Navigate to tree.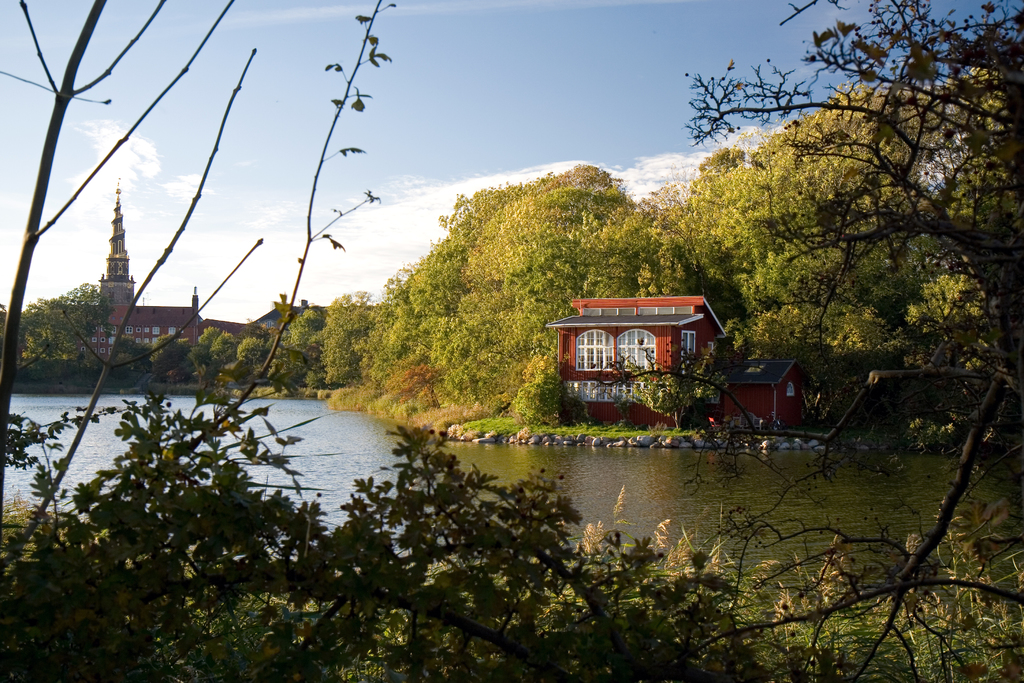
Navigation target: bbox(12, 272, 118, 371).
